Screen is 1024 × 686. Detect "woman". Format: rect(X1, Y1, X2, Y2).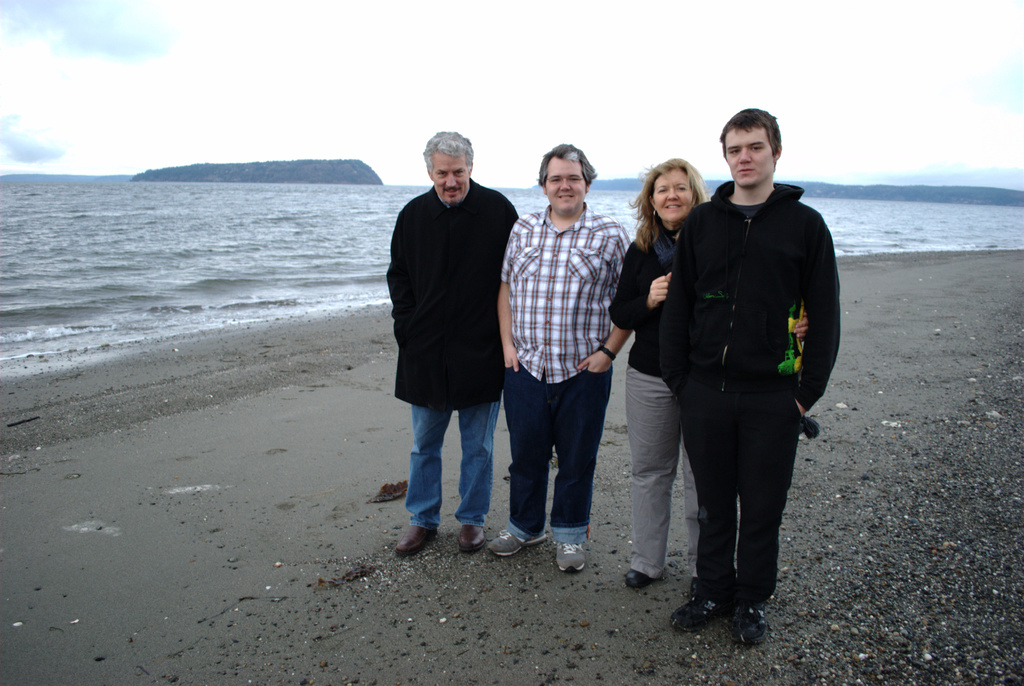
rect(607, 156, 806, 590).
